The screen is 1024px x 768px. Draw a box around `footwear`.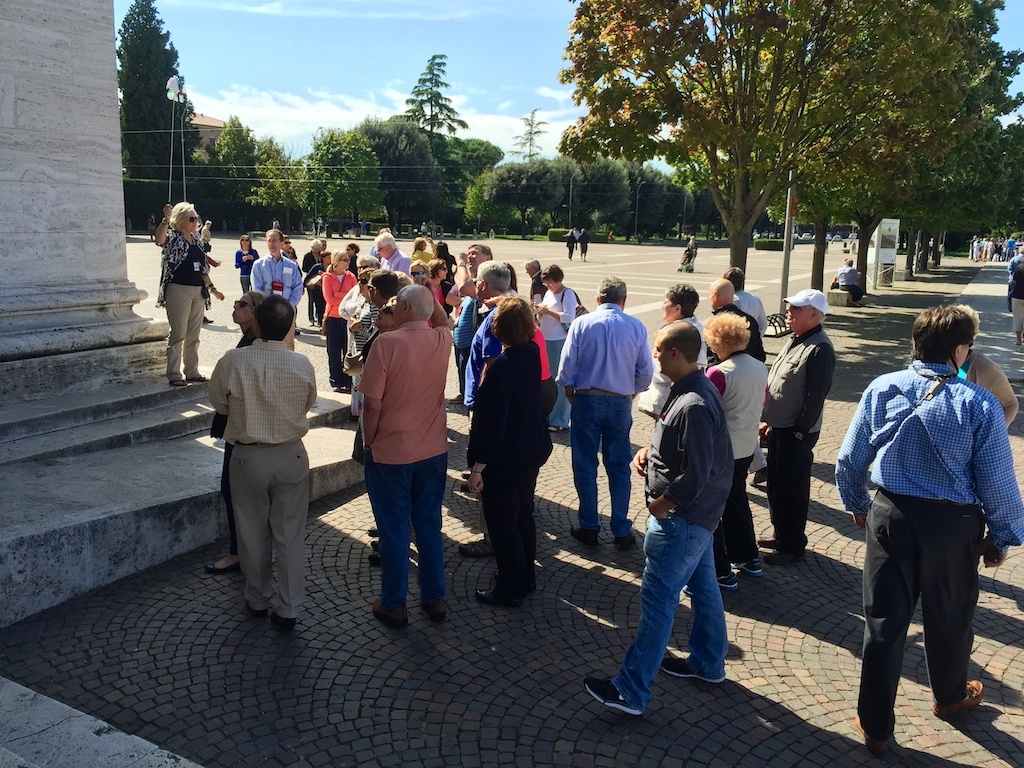
(left=479, top=589, right=521, bottom=609).
